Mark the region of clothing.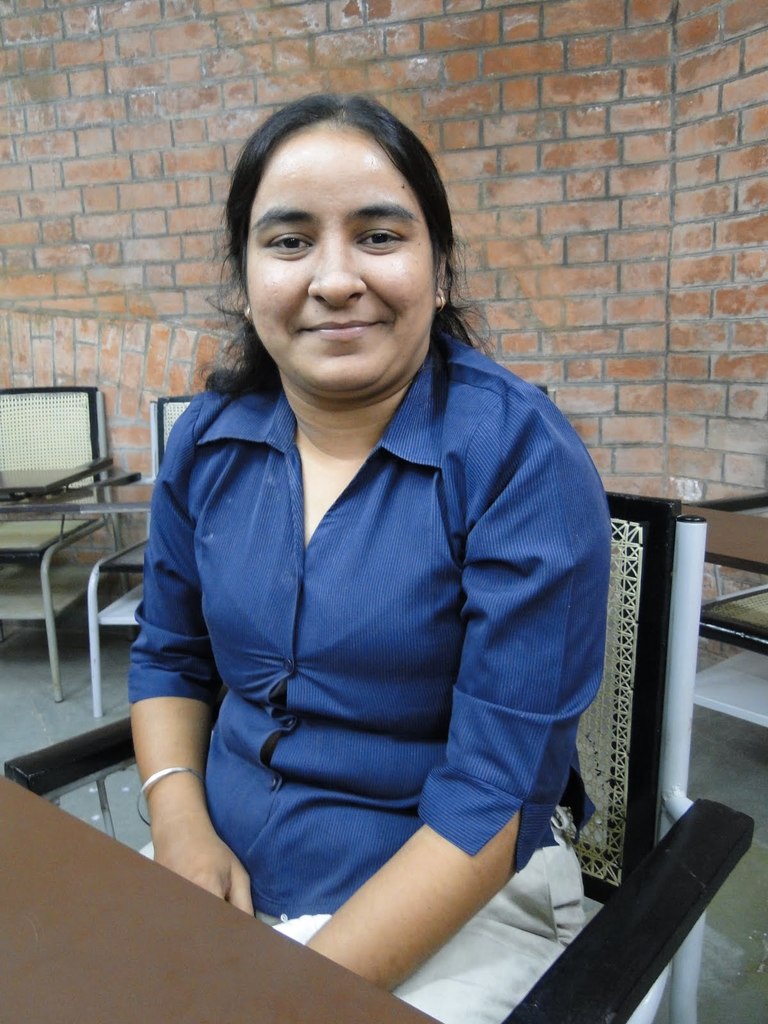
Region: locate(122, 323, 611, 1023).
